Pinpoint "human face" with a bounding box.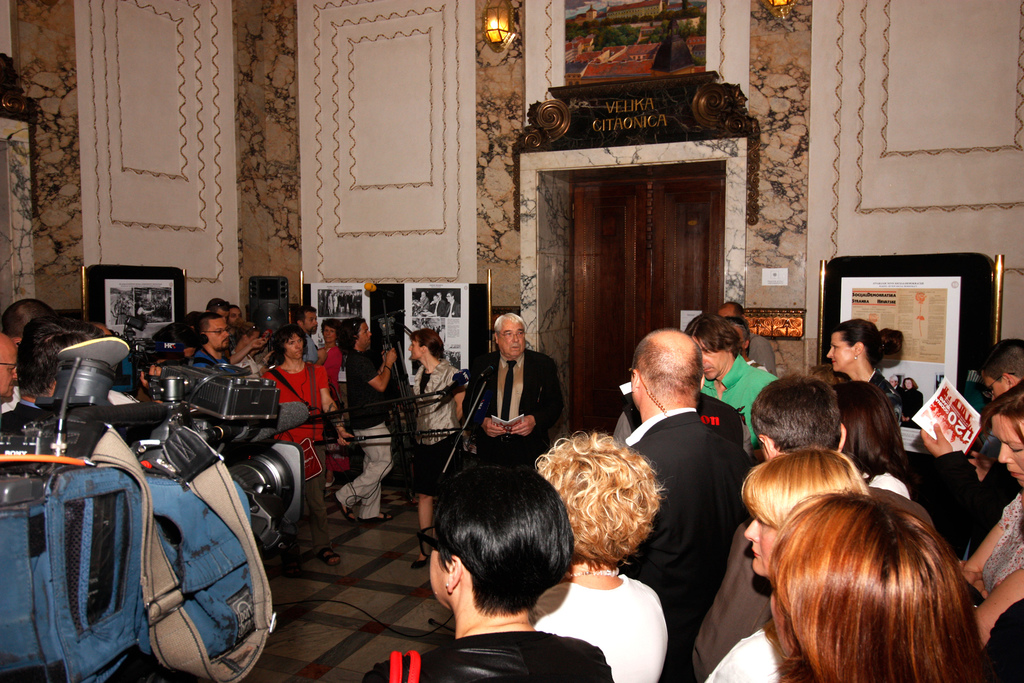
rect(744, 517, 779, 575).
